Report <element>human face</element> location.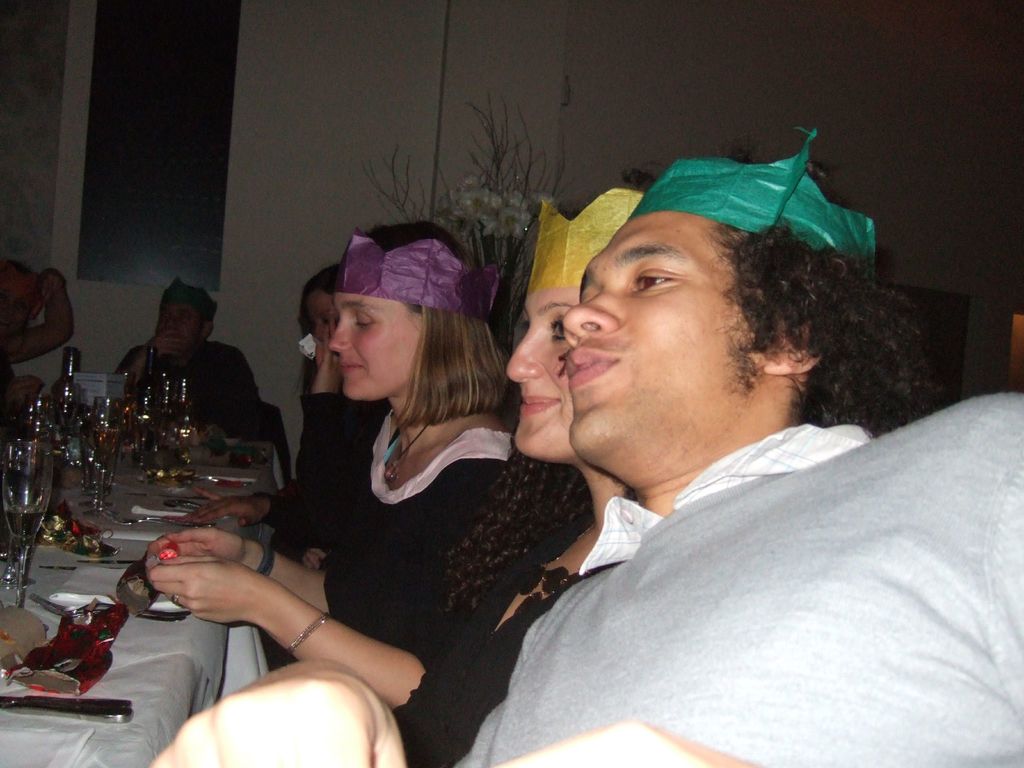
Report: box=[154, 305, 202, 347].
